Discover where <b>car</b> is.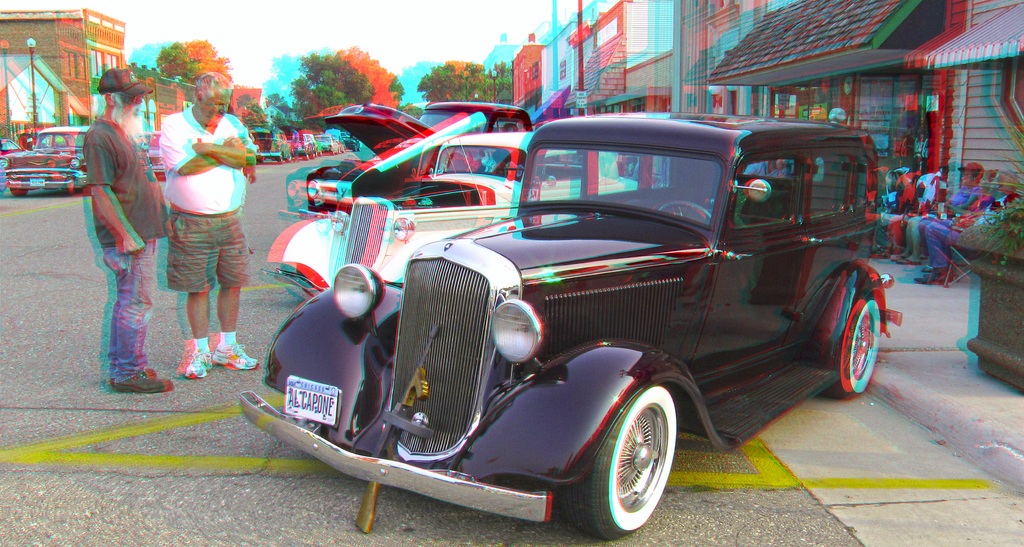
Discovered at 311 131 335 151.
